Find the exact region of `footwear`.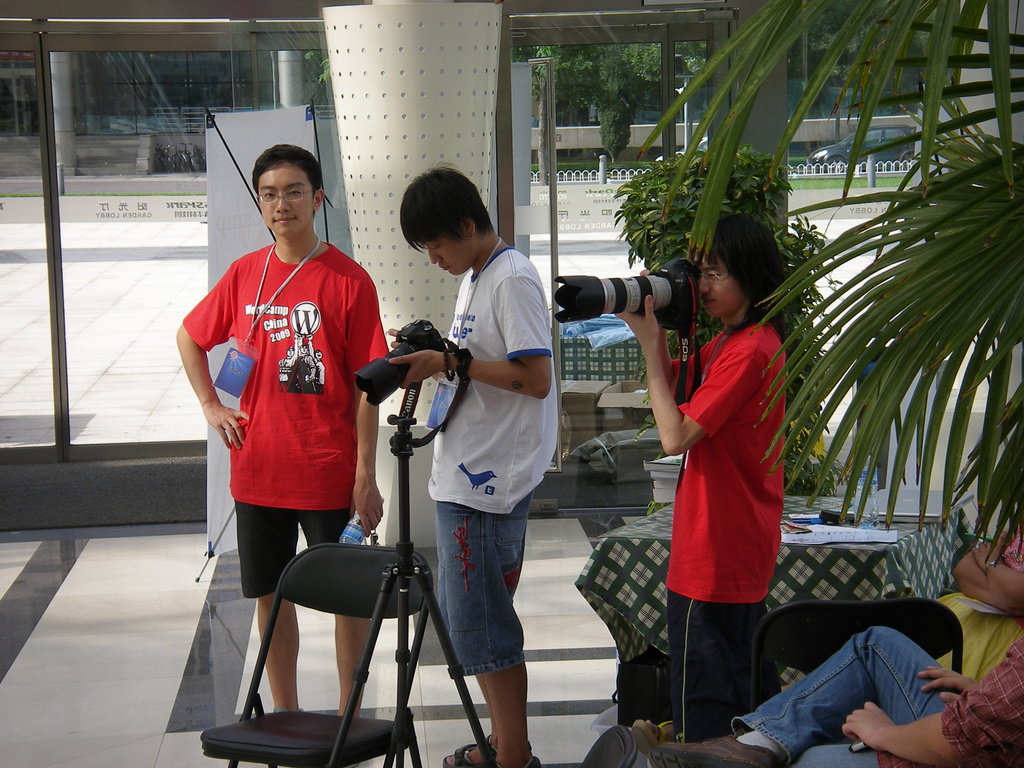
Exact region: [442, 732, 532, 767].
